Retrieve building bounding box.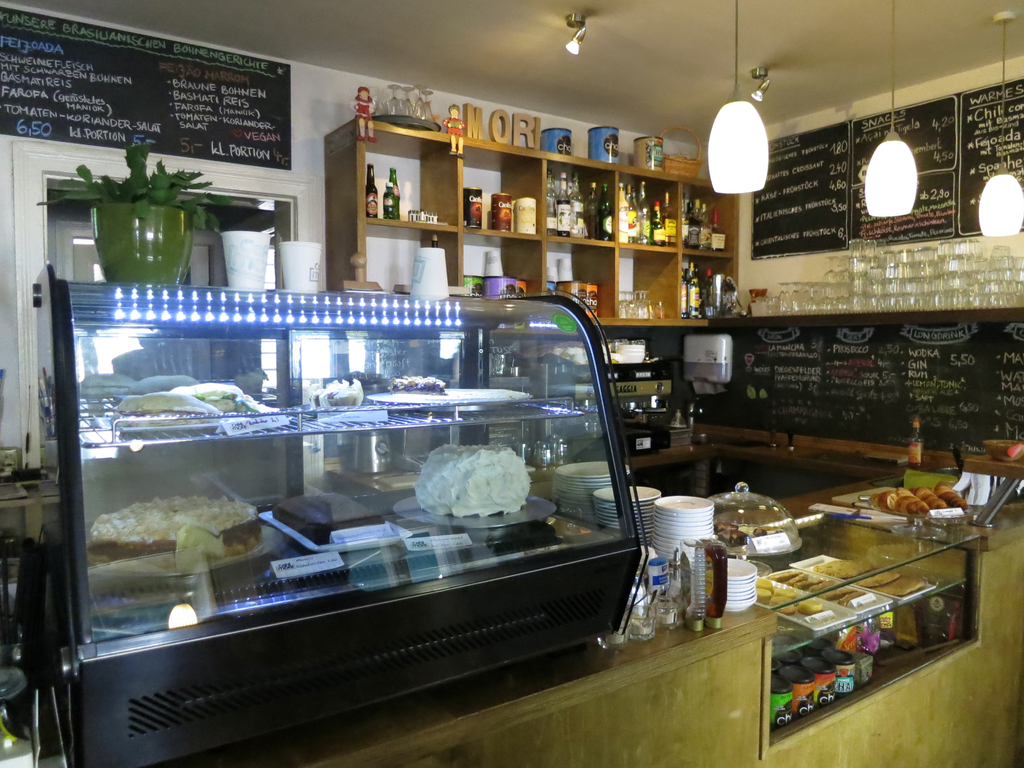
Bounding box: select_region(0, 0, 1023, 767).
